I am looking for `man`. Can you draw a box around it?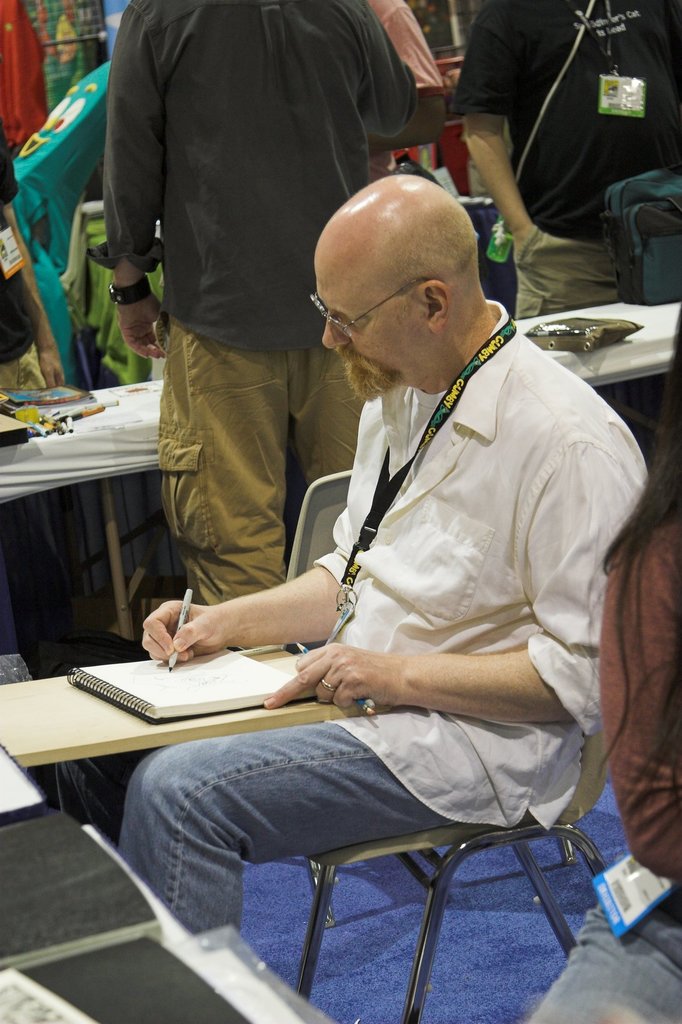
Sure, the bounding box is l=448, t=0, r=681, b=316.
